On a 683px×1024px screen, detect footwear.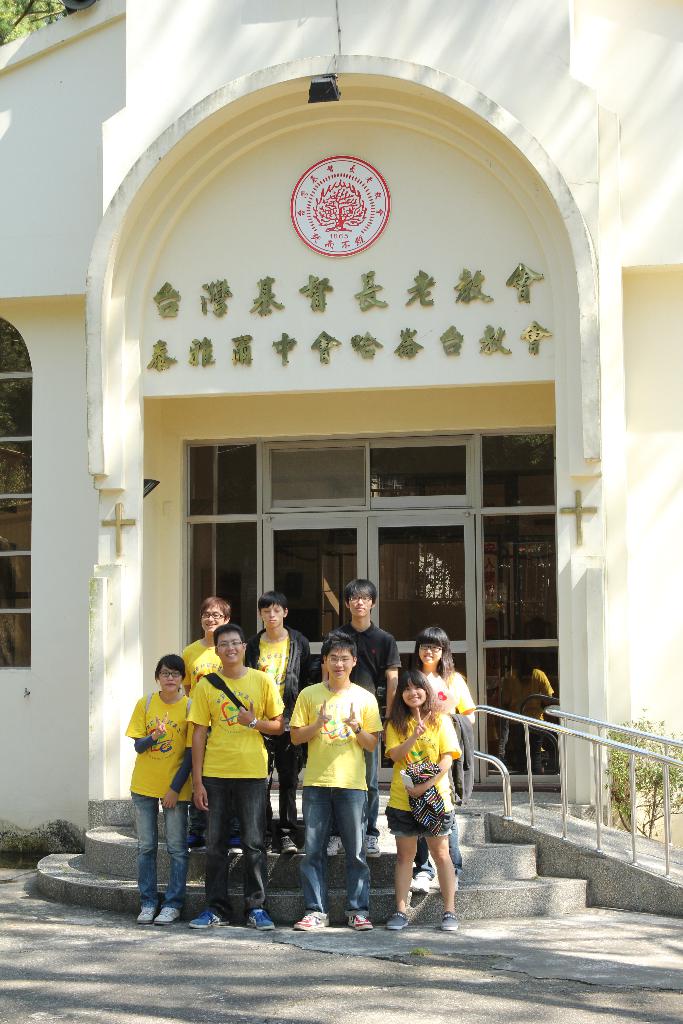
pyautogui.locateOnScreen(292, 904, 325, 929).
